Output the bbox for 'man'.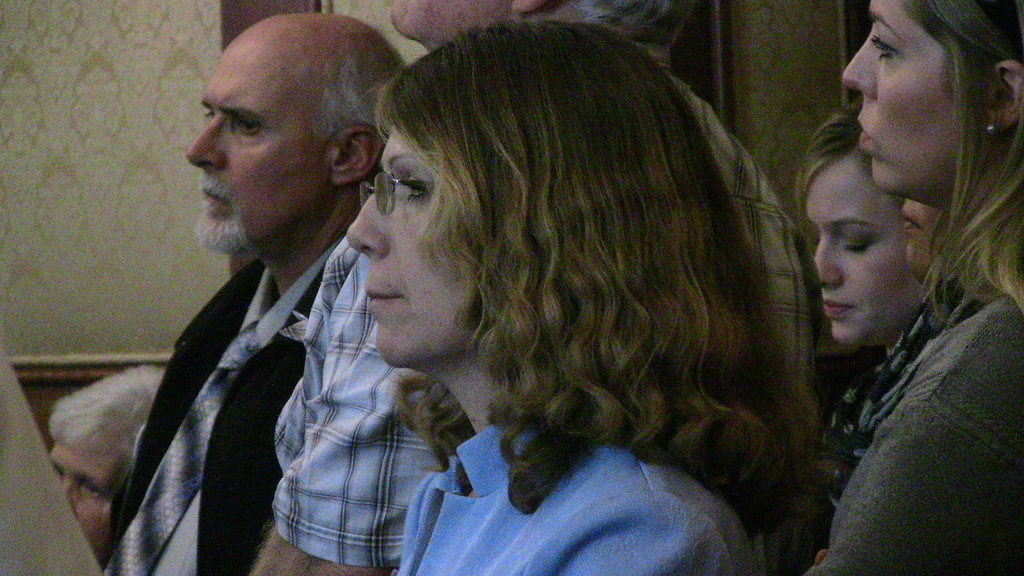
(104,11,459,575).
